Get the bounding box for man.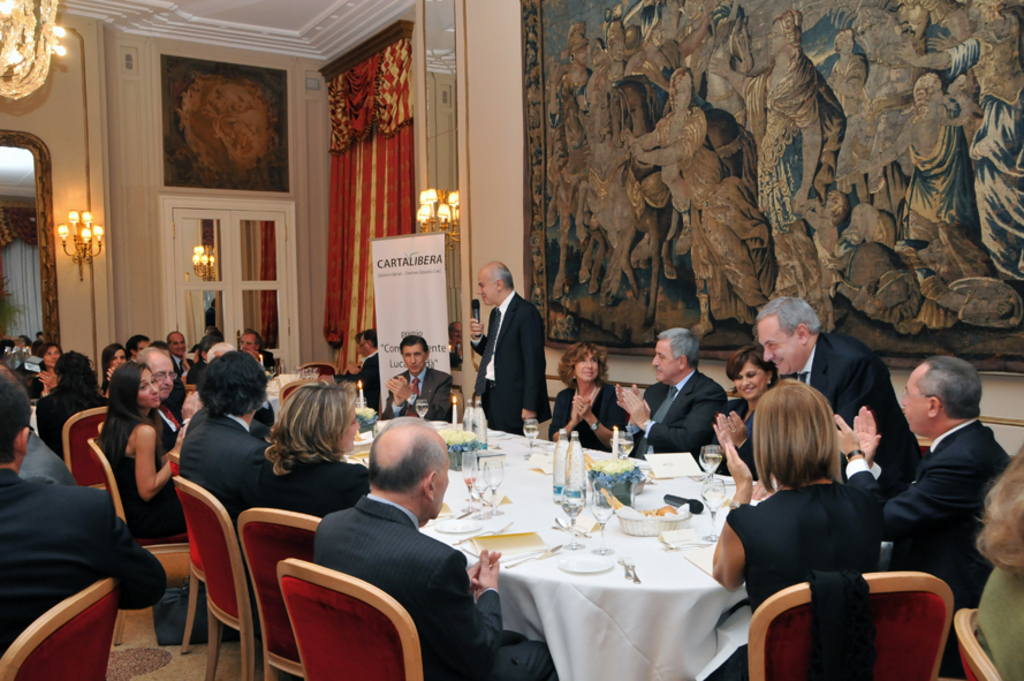
[left=130, top=345, right=174, bottom=445].
